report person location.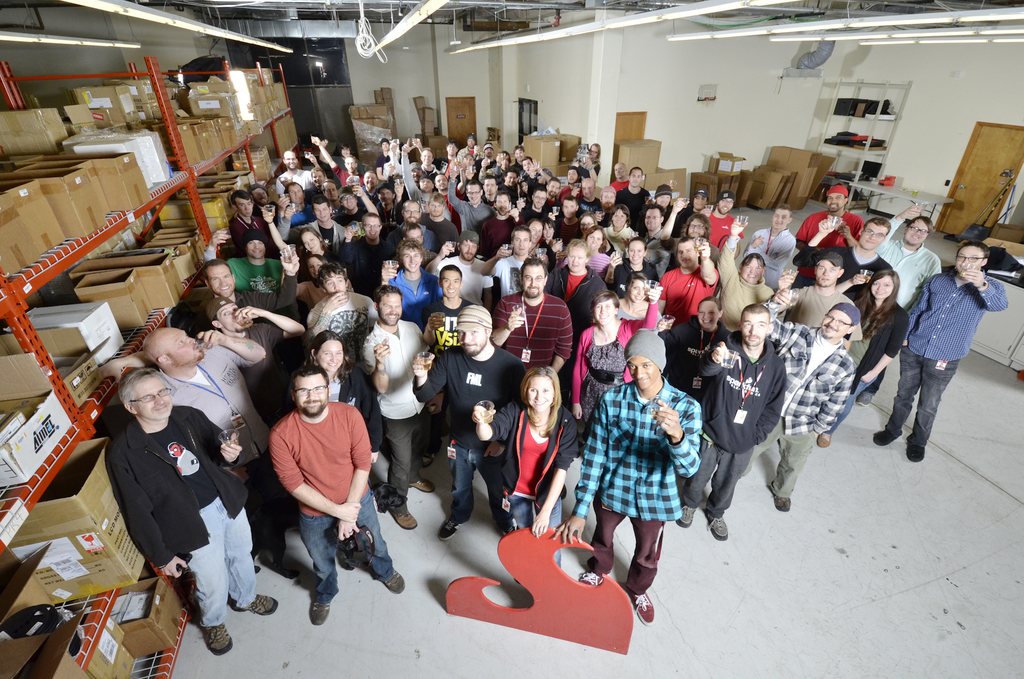
Report: pyautogui.locateOnScreen(487, 227, 538, 299).
